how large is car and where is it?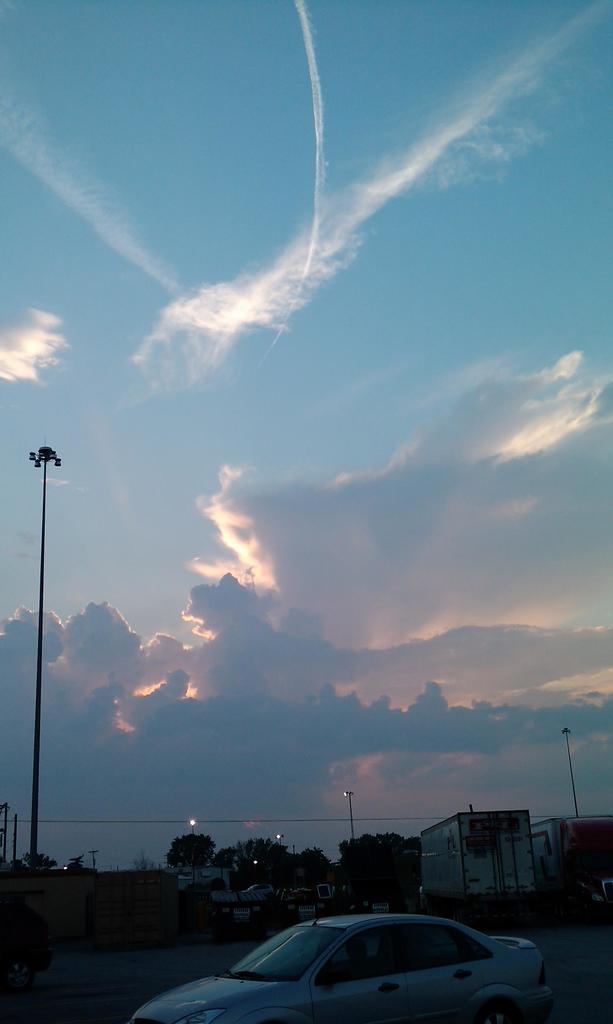
Bounding box: rect(181, 919, 567, 1018).
